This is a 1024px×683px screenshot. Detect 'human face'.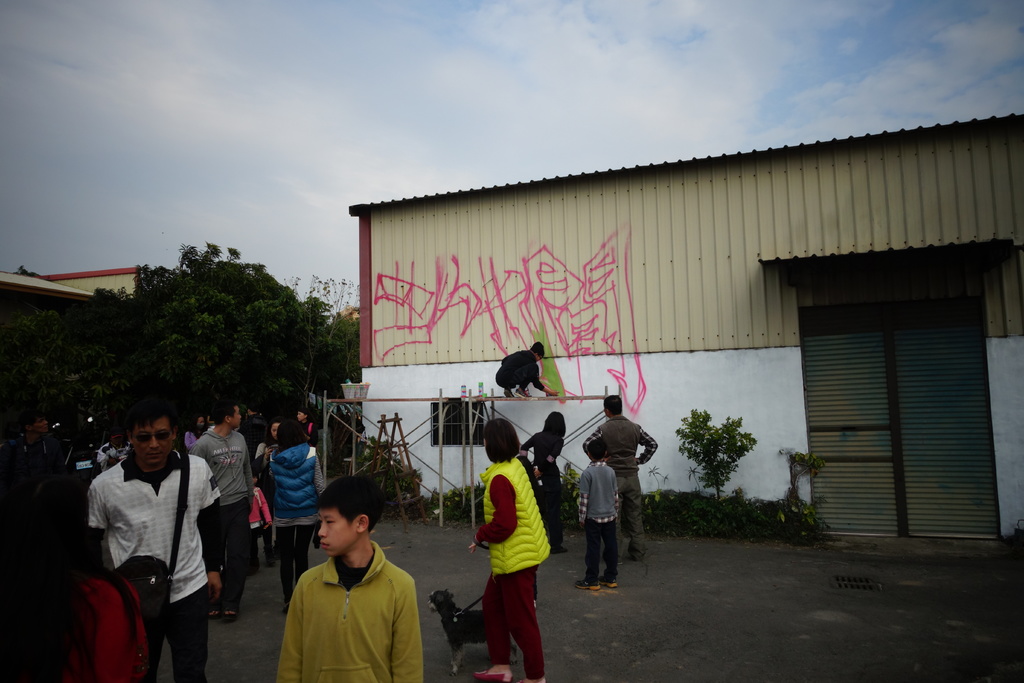
BBox(198, 418, 209, 431).
